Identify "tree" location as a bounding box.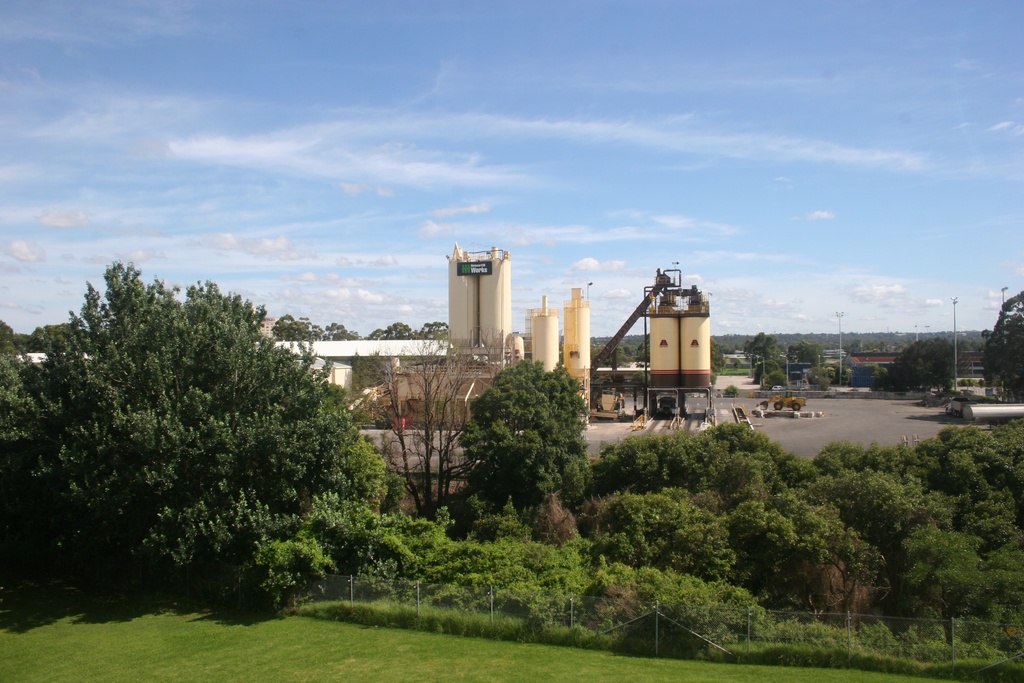
bbox=[709, 335, 732, 375].
